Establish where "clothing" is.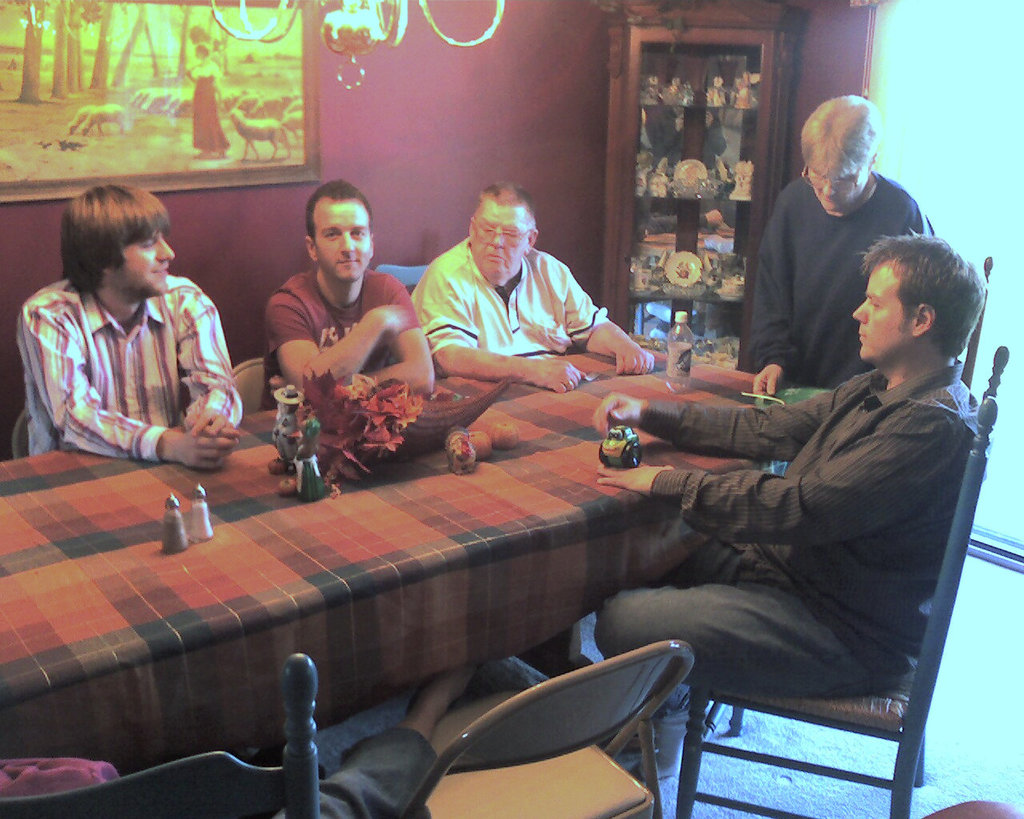
Established at [21,224,238,485].
